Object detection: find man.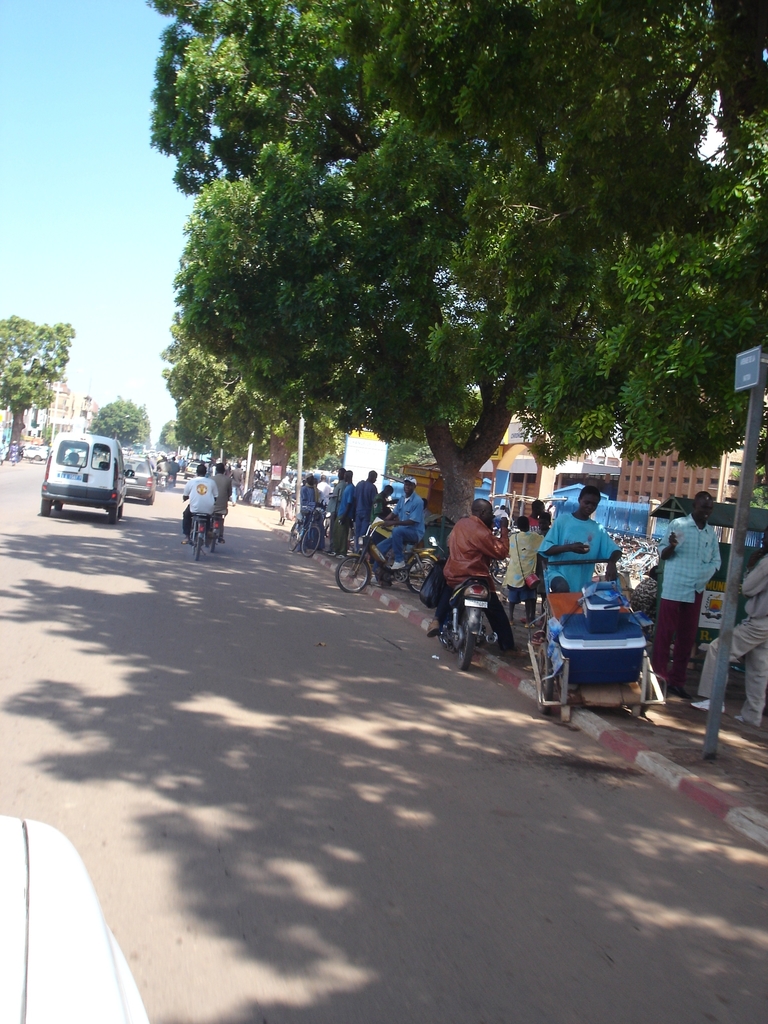
select_region(690, 529, 767, 728).
